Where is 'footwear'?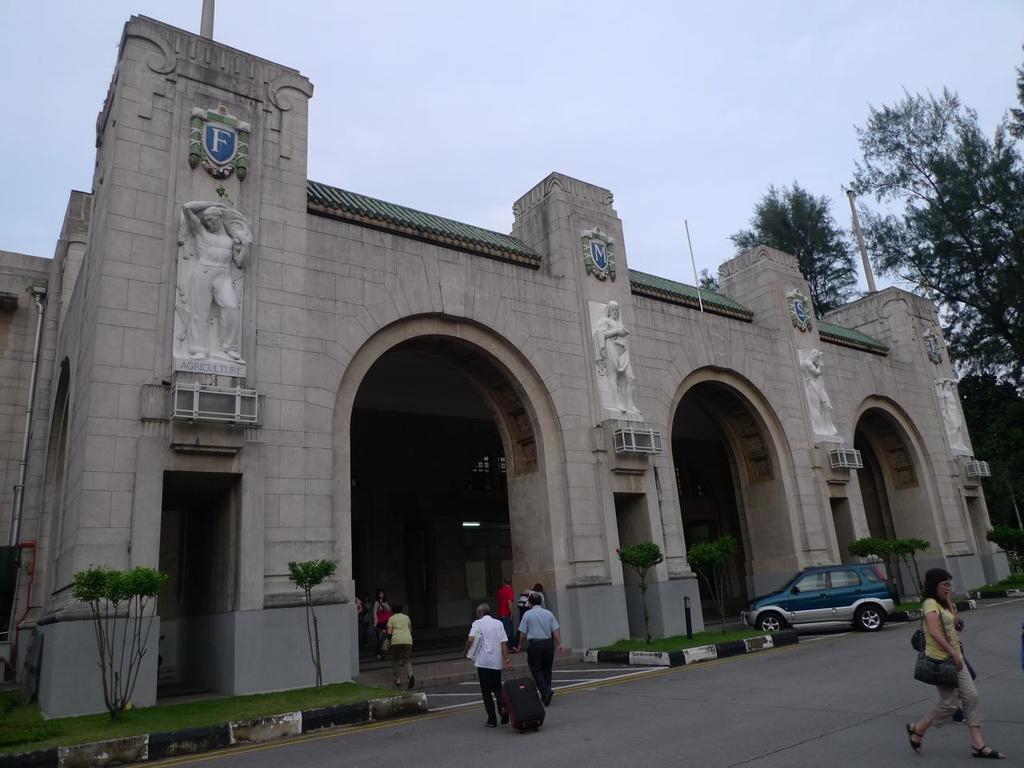
{"x1": 390, "y1": 682, "x2": 398, "y2": 690}.
